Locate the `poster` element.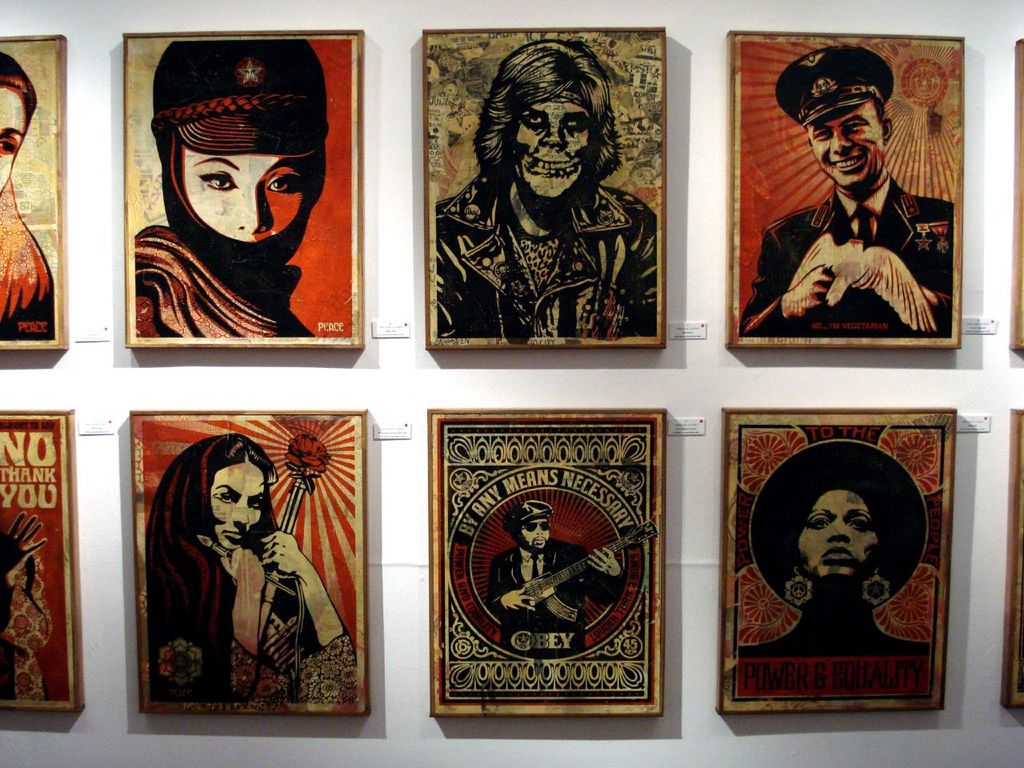
Element bbox: 737 426 933 713.
